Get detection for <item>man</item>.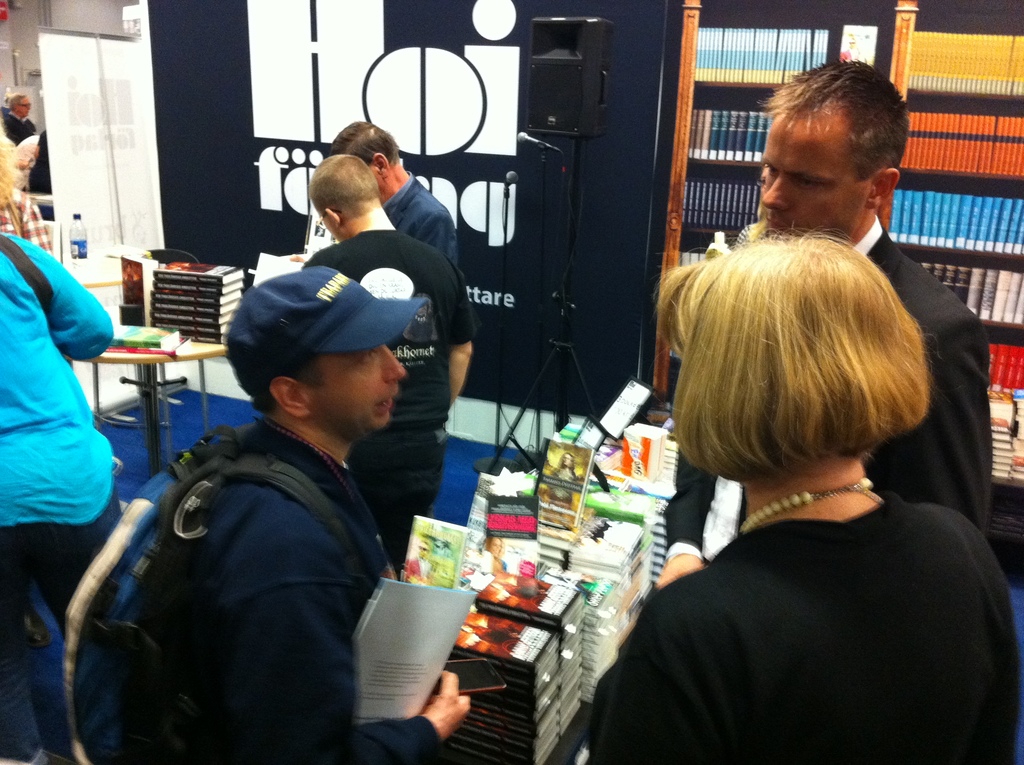
Detection: (x1=655, y1=56, x2=1010, y2=614).
